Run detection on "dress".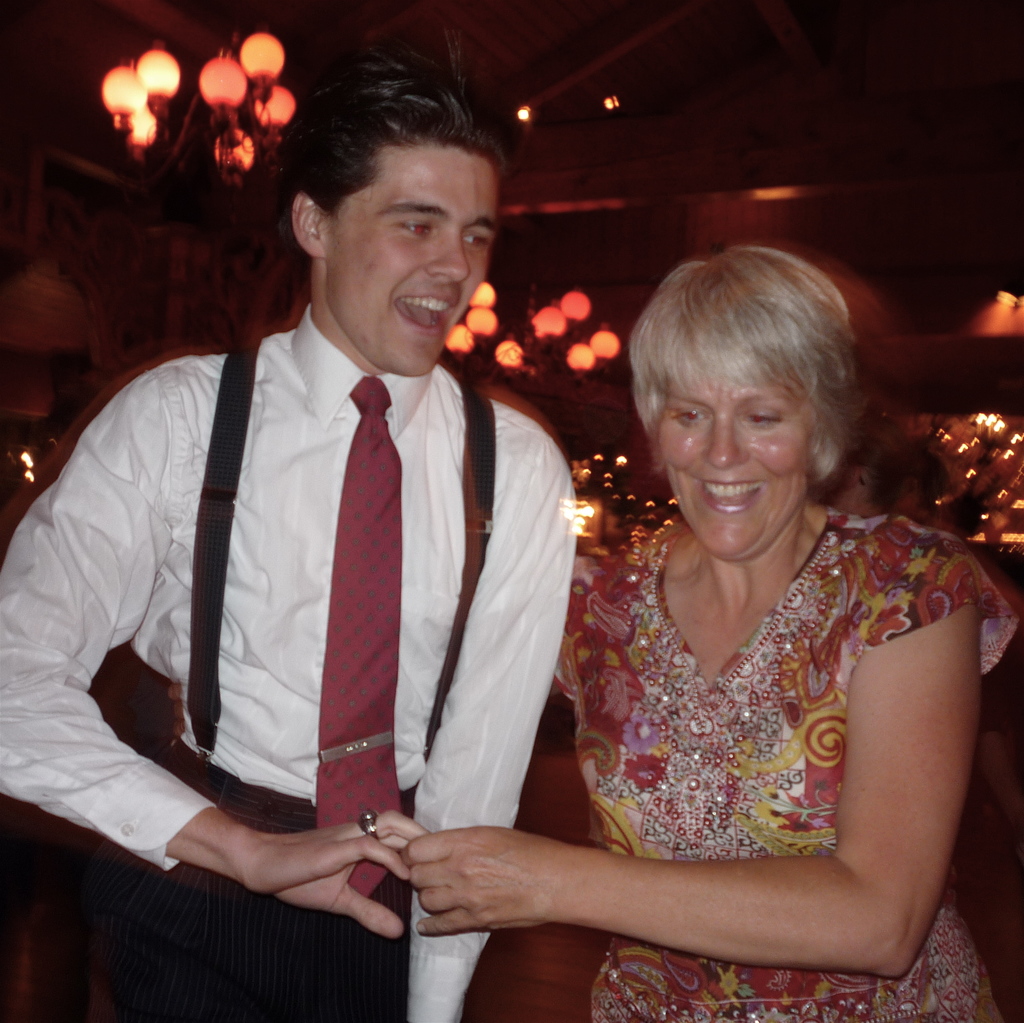
Result: detection(555, 506, 1021, 1022).
